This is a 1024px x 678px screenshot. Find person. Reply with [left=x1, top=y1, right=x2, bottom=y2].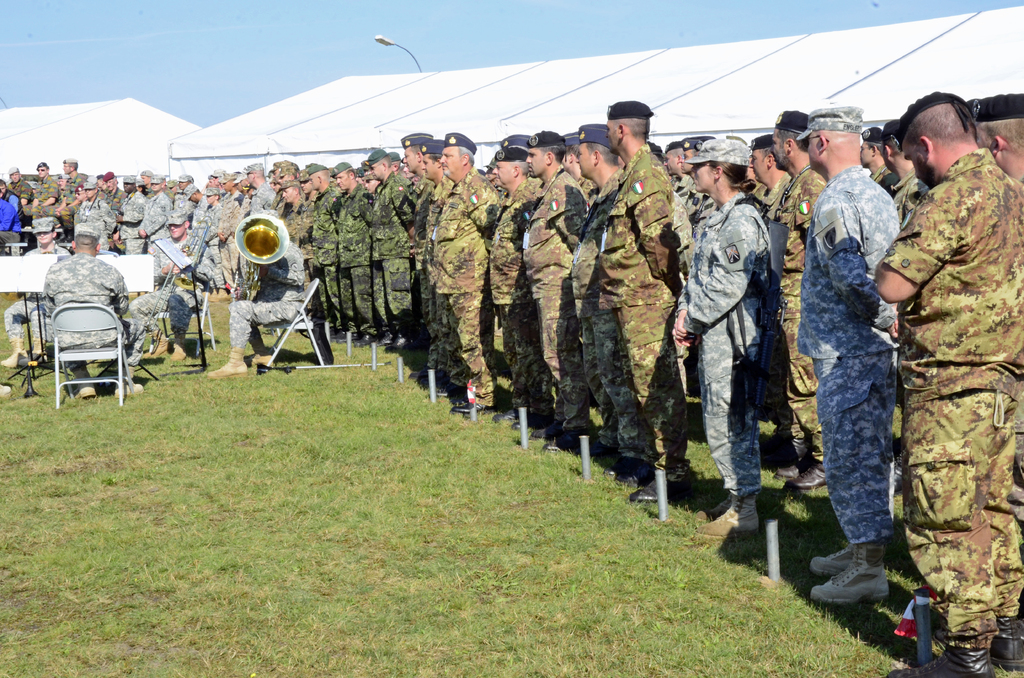
[left=128, top=209, right=209, bottom=355].
